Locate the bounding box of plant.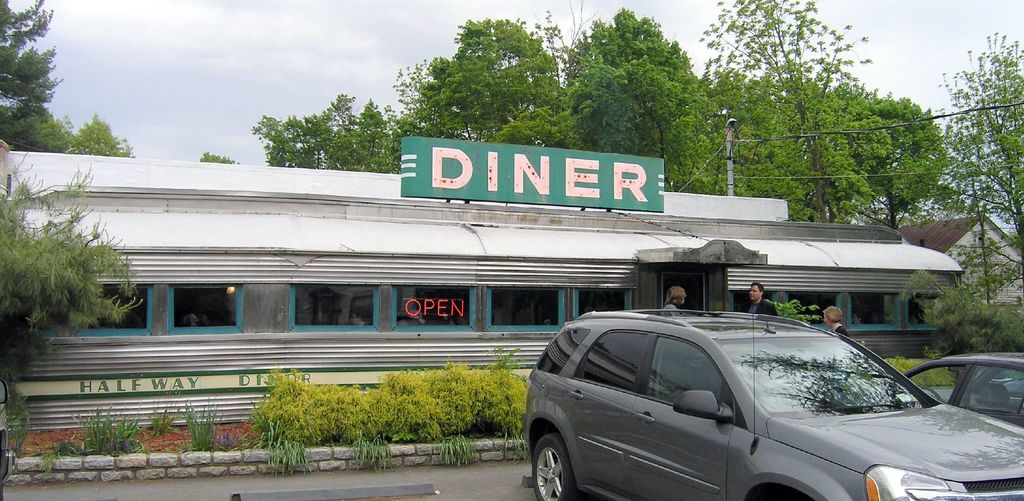
Bounding box: box=[770, 297, 819, 331].
